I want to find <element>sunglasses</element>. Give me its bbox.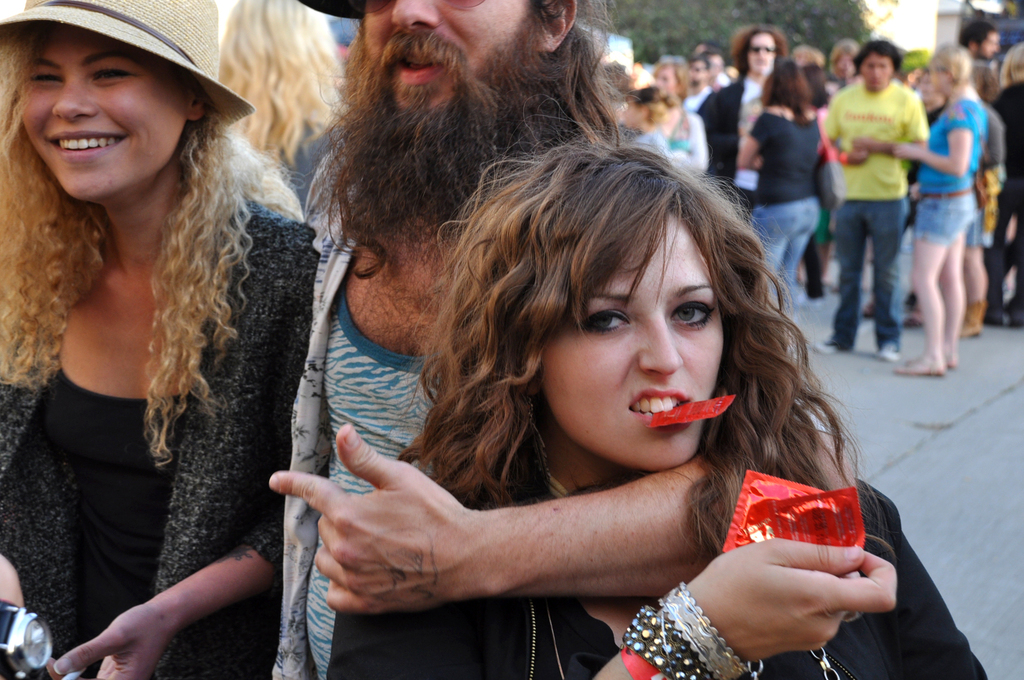
BBox(742, 44, 776, 54).
